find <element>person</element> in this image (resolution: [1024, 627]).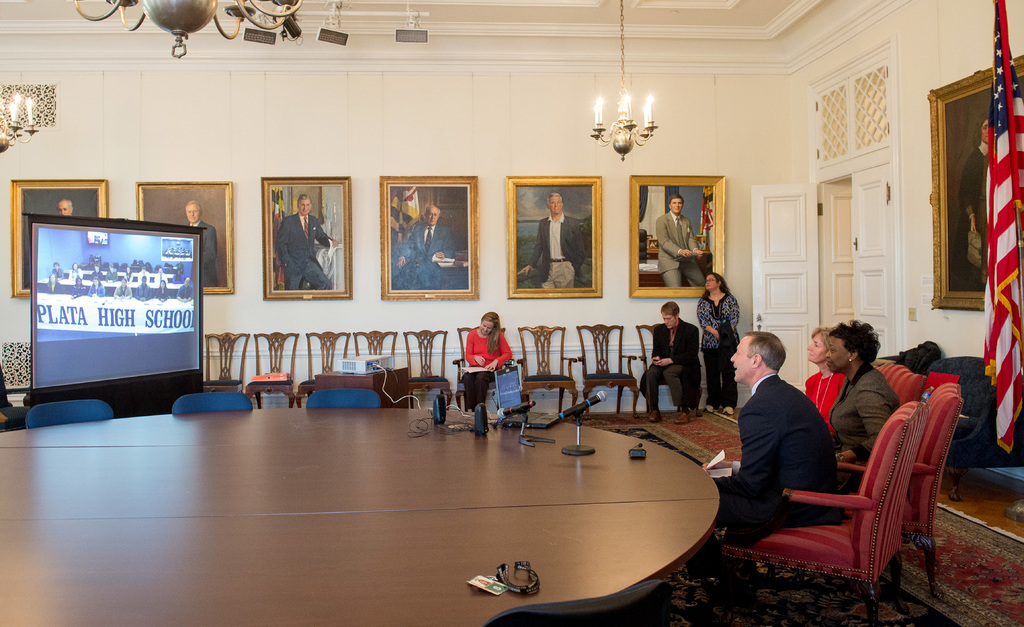
<bbox>699, 328, 844, 598</bbox>.
